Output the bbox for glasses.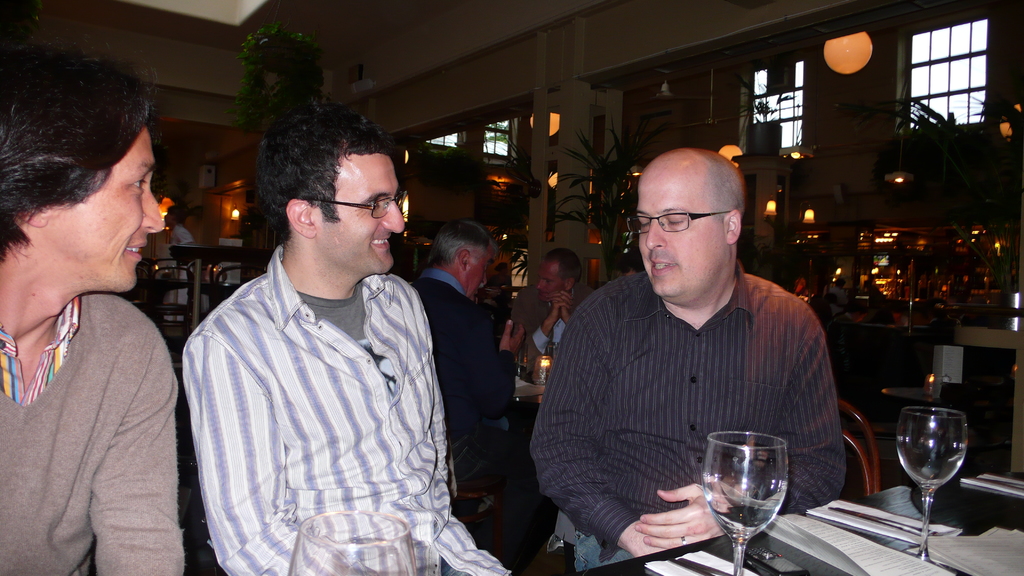
318, 188, 406, 216.
